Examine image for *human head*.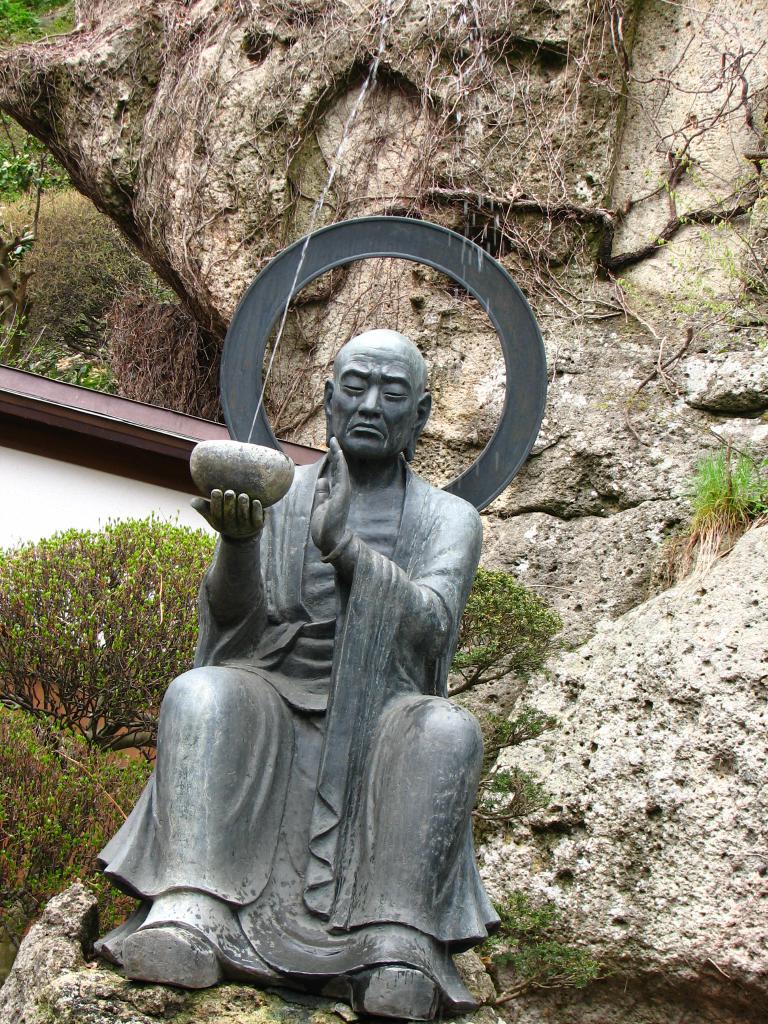
Examination result: x1=314 y1=330 x2=440 y2=468.
